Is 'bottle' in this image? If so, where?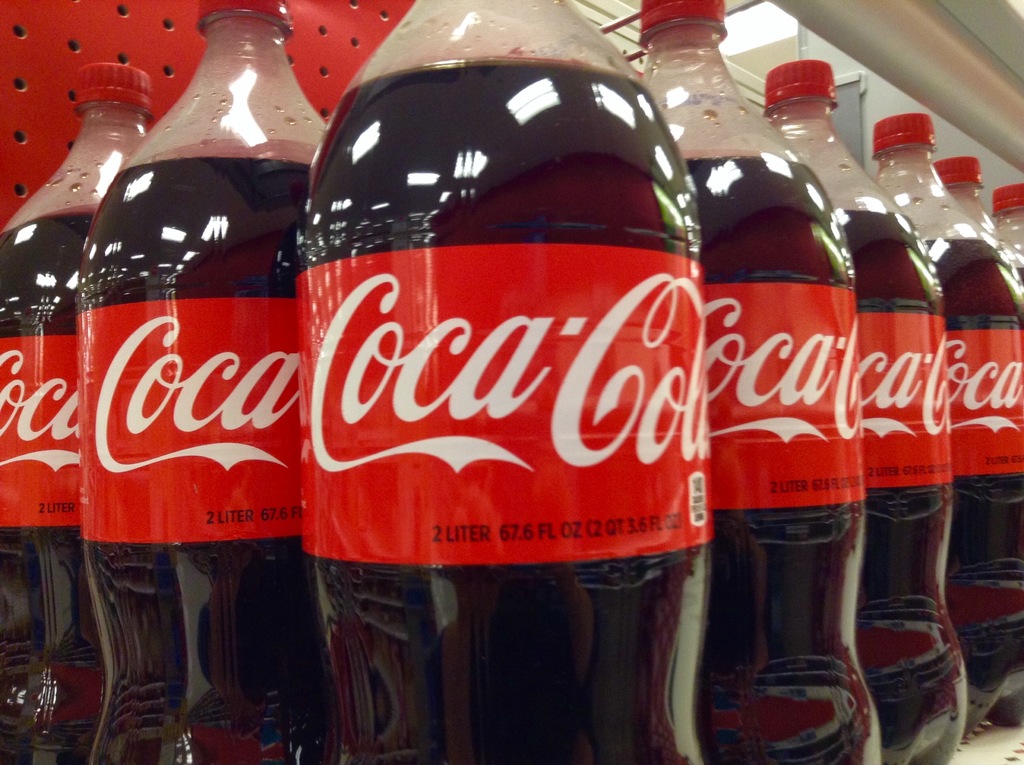
Yes, at box(634, 4, 896, 763).
